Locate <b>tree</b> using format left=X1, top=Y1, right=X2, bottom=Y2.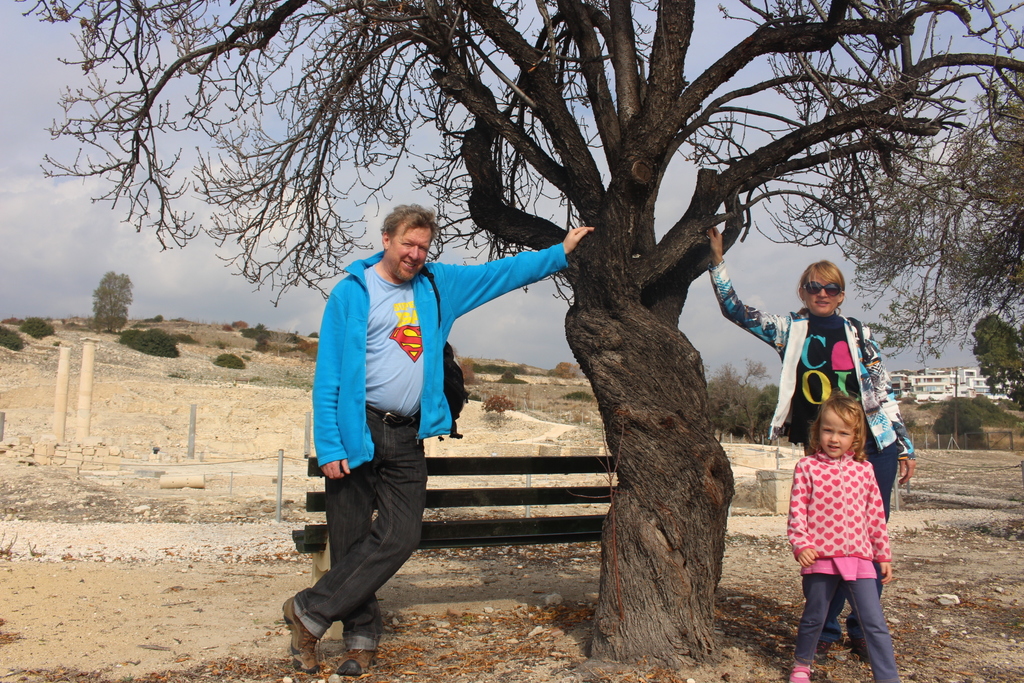
left=968, top=314, right=1023, bottom=409.
